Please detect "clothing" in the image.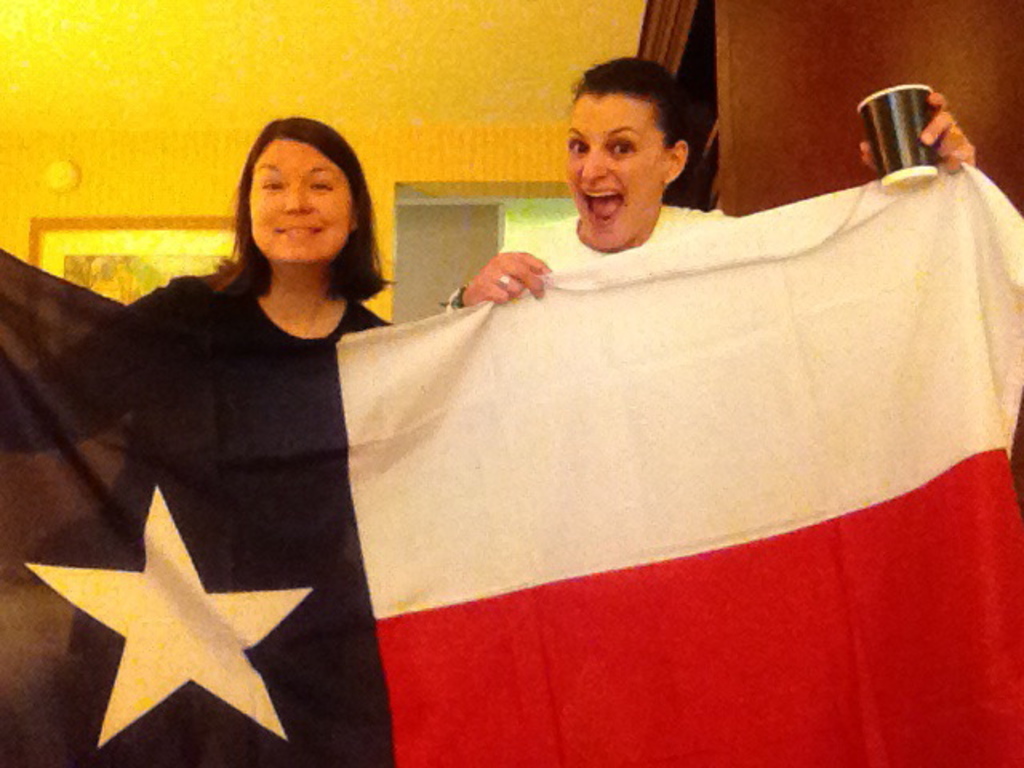
bbox(462, 174, 757, 288).
